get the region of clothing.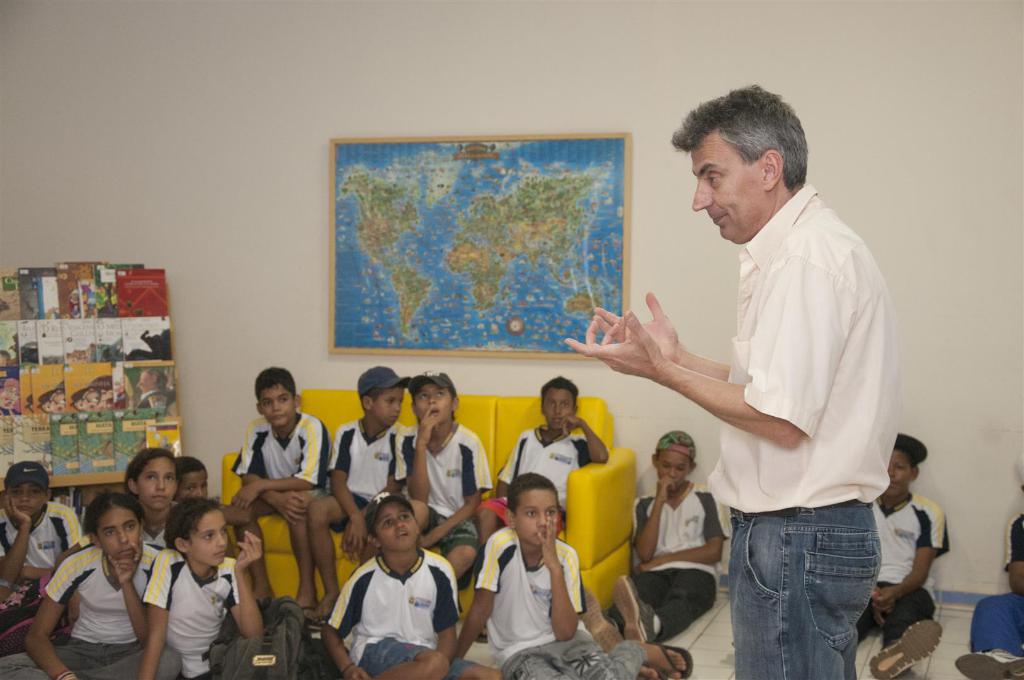
bbox=(700, 196, 865, 679).
